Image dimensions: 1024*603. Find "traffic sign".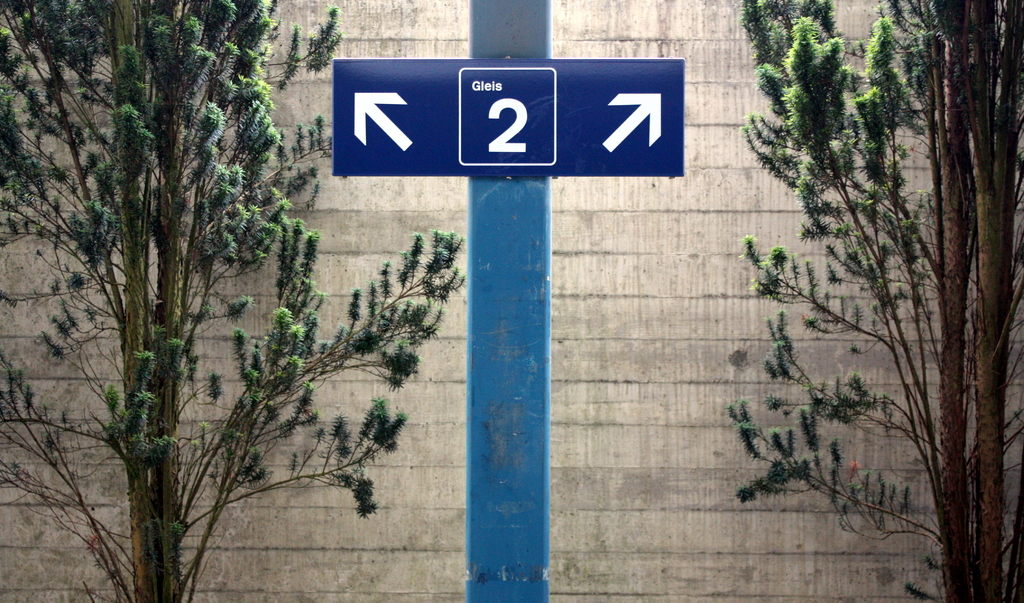
{"x1": 334, "y1": 58, "x2": 687, "y2": 180}.
